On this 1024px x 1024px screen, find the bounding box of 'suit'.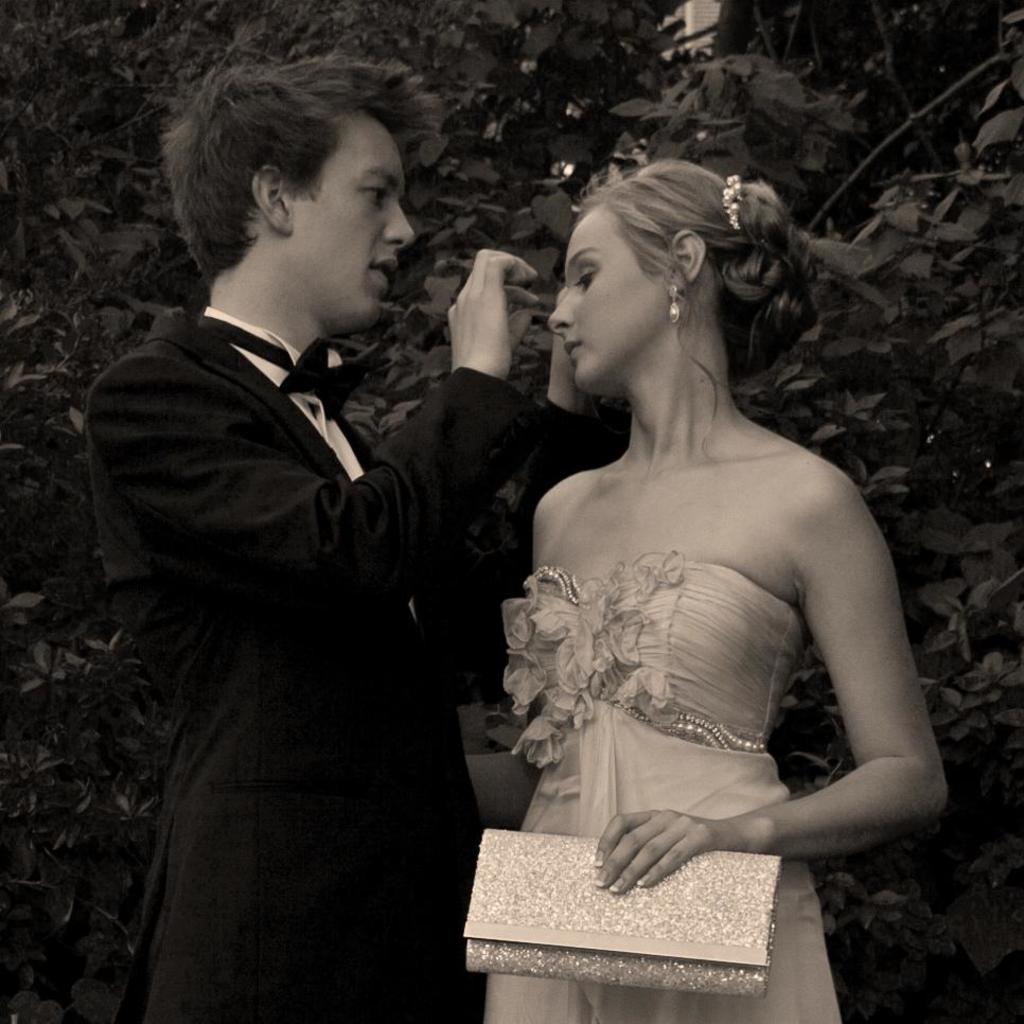
Bounding box: region(70, 129, 559, 1004).
